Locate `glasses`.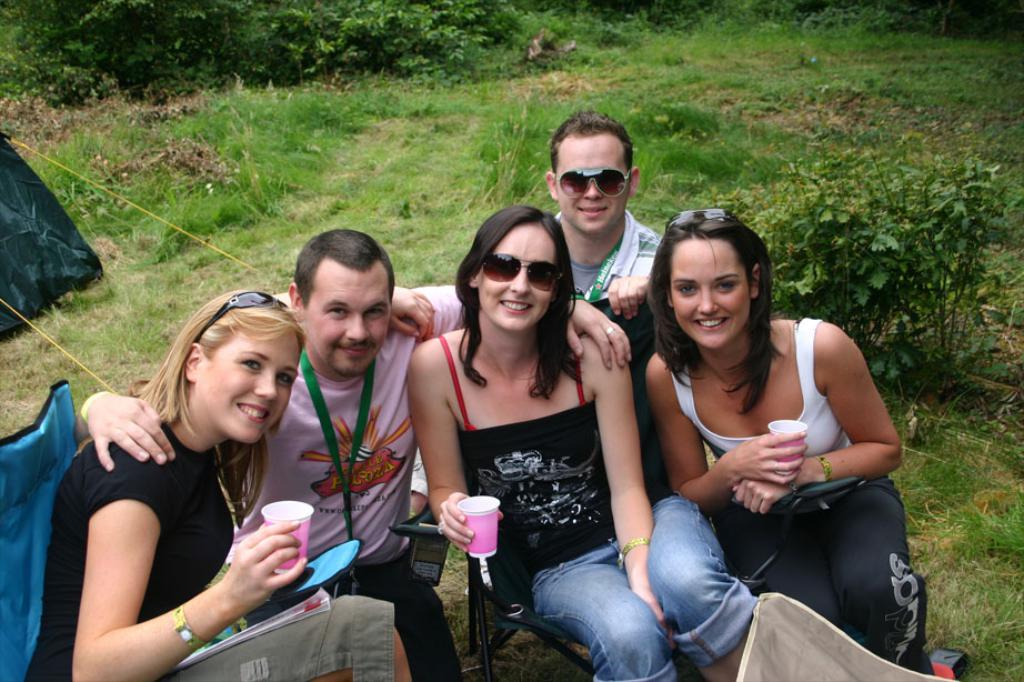
Bounding box: {"left": 651, "top": 210, "right": 743, "bottom": 240}.
